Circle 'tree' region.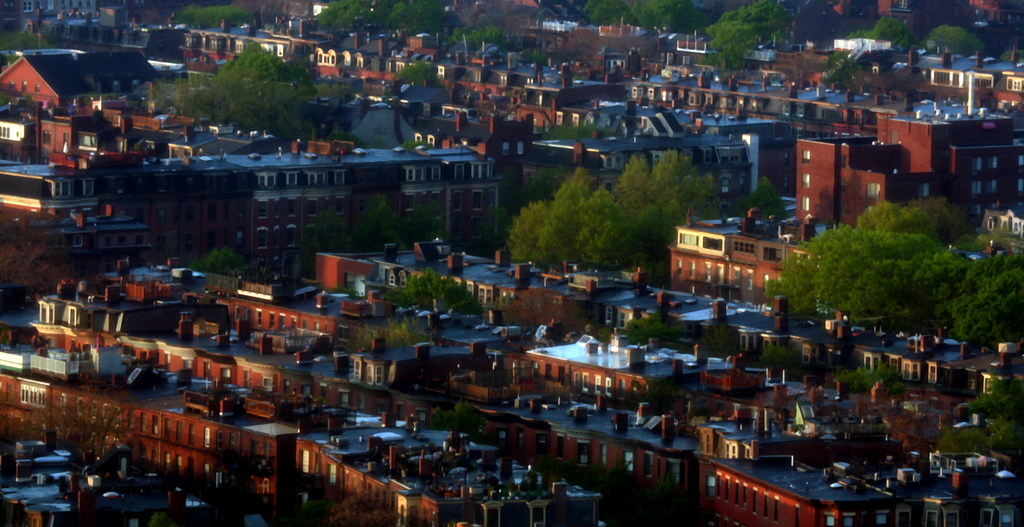
Region: [514, 42, 551, 72].
